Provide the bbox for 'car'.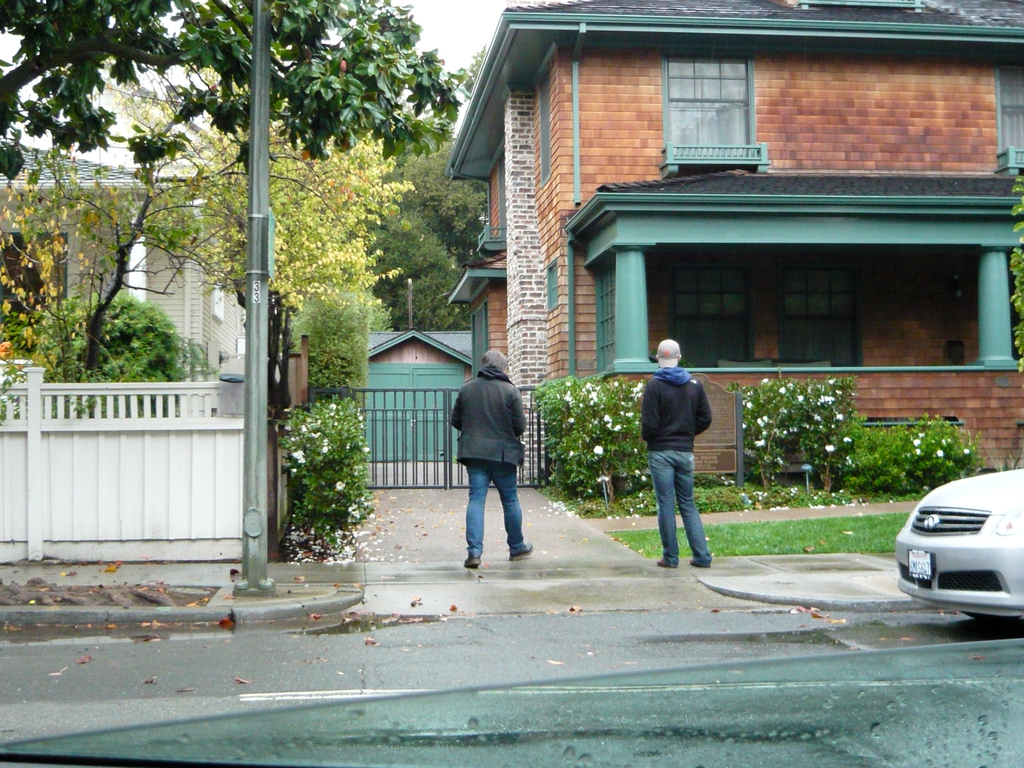
(894, 467, 1023, 628).
